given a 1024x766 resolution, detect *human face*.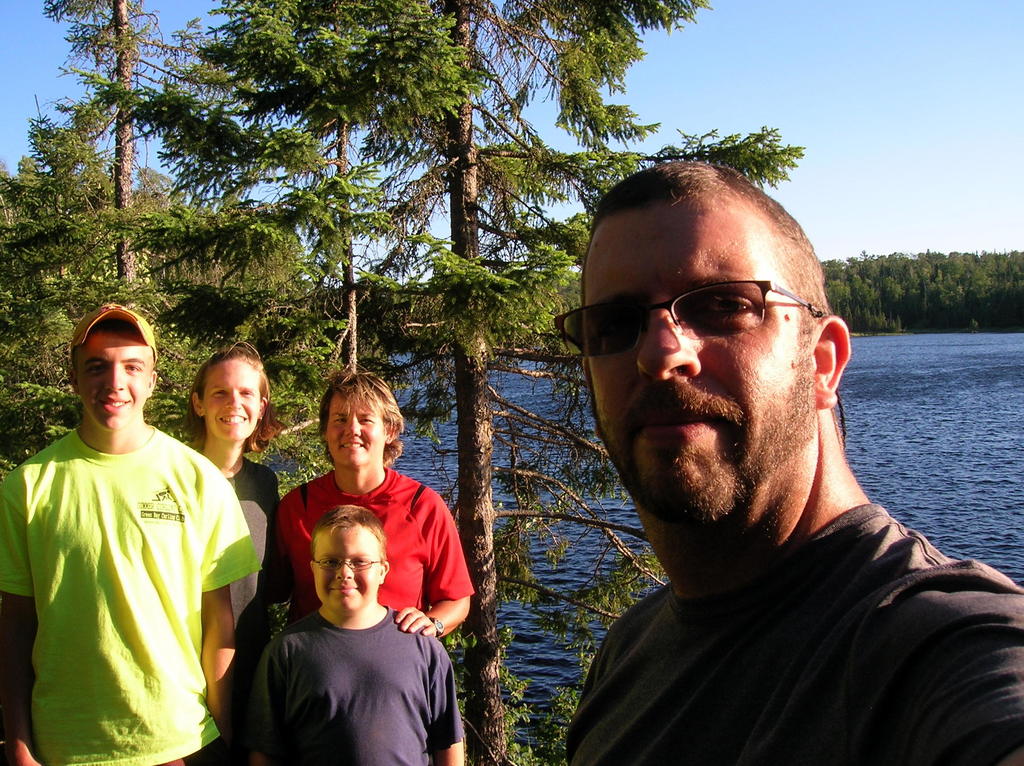
<region>329, 395, 385, 468</region>.
